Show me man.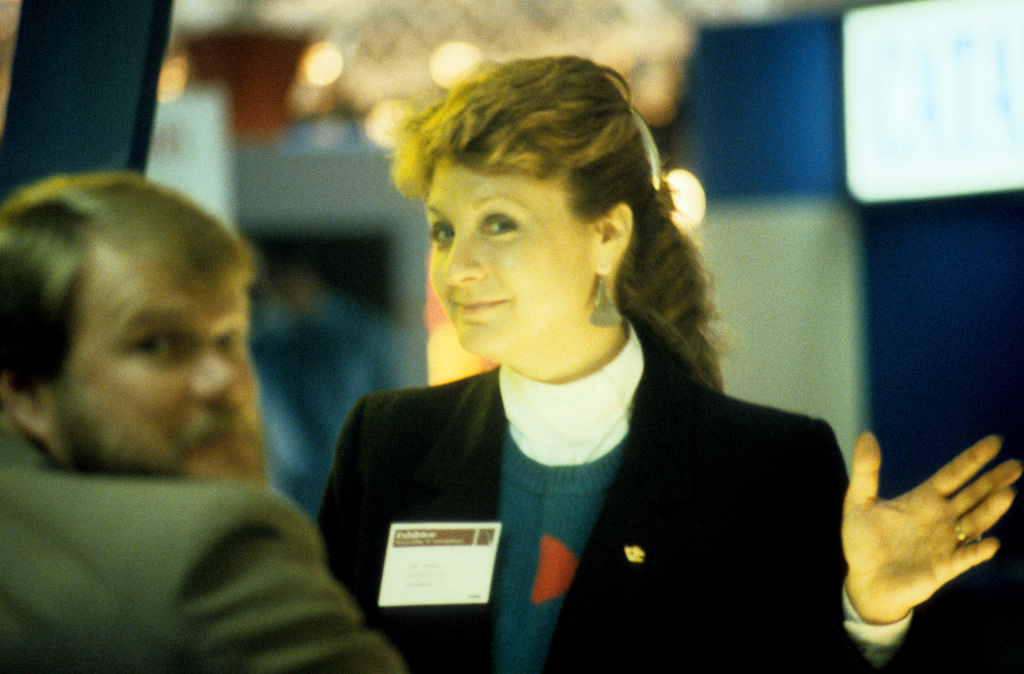
man is here: [left=0, top=161, right=347, bottom=614].
